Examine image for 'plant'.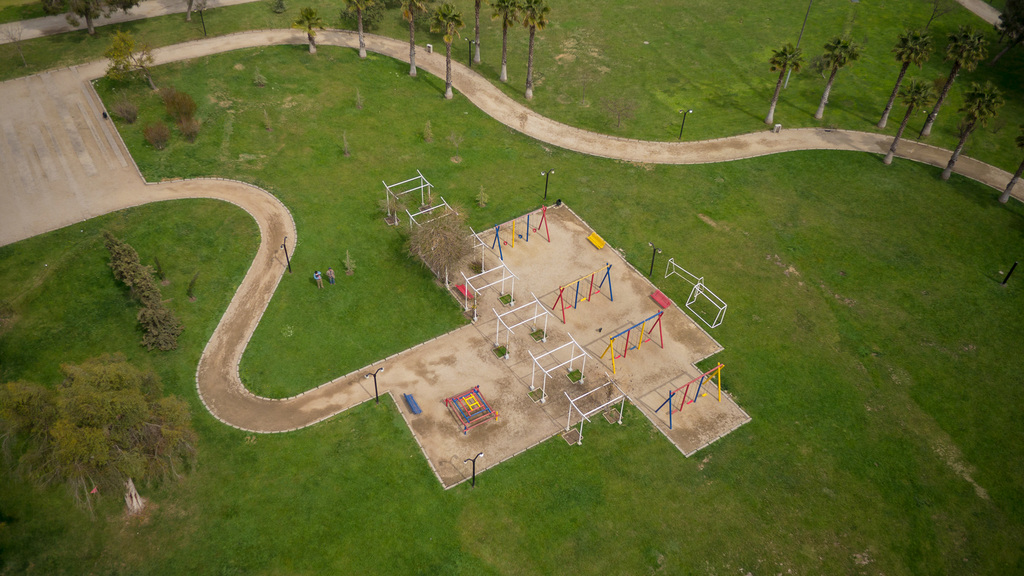
Examination result: x1=383, y1=193, x2=399, y2=223.
